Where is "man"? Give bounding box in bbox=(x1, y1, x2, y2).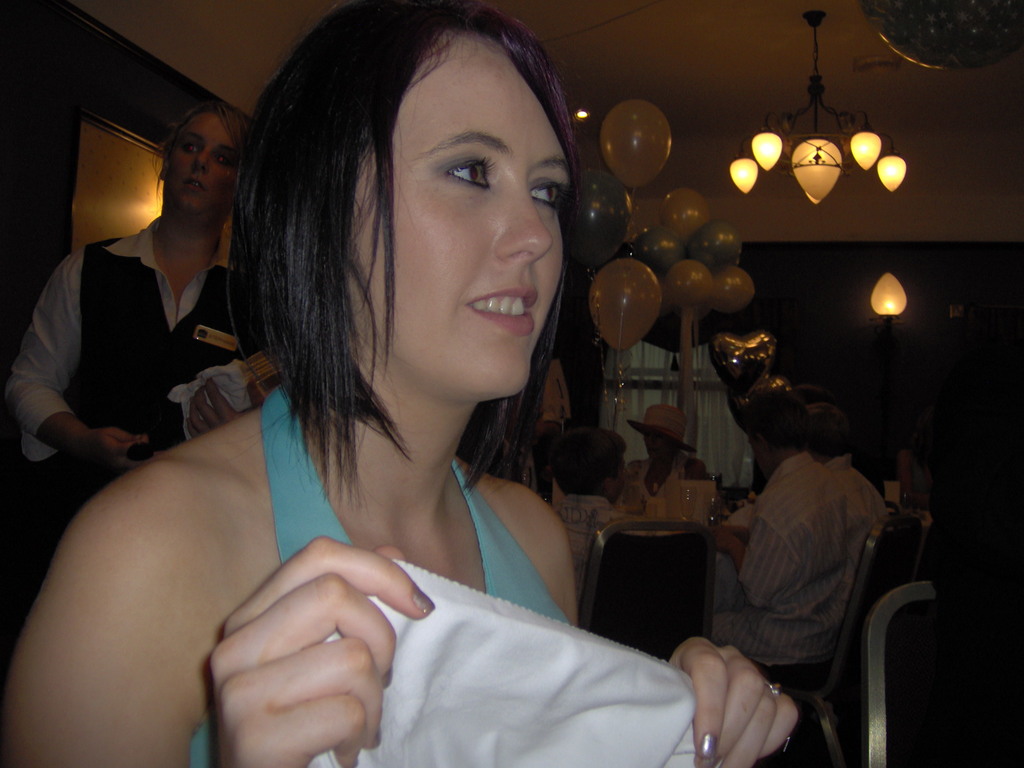
bbox=(690, 379, 922, 731).
